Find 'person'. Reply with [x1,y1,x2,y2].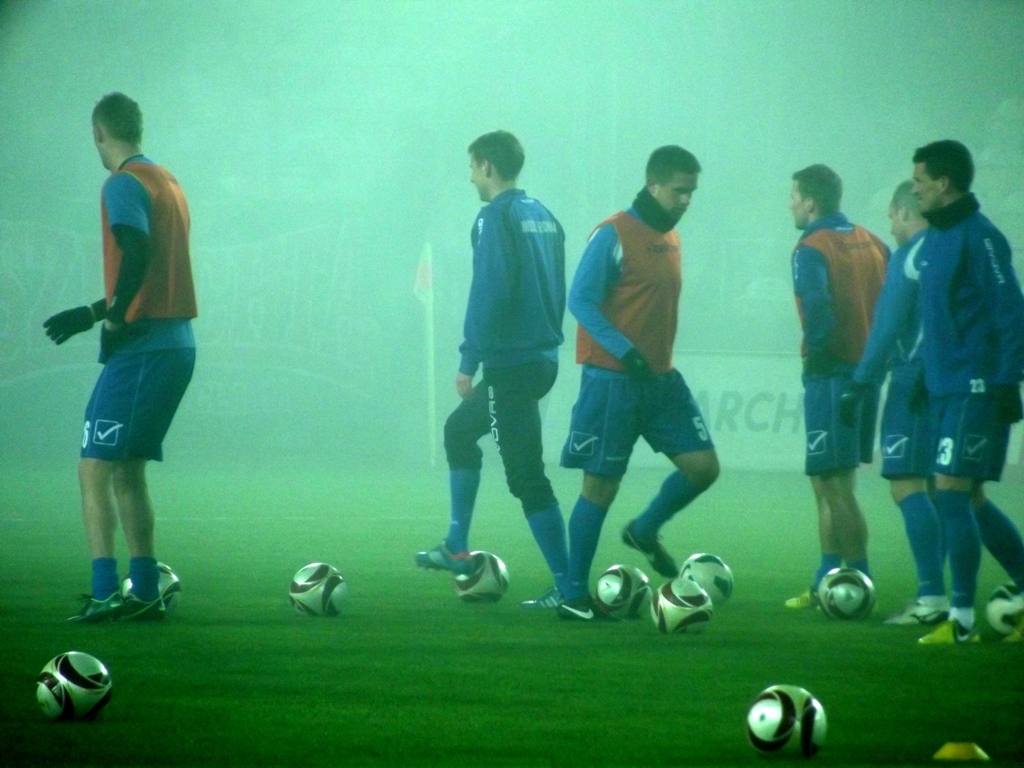
[783,163,904,606].
